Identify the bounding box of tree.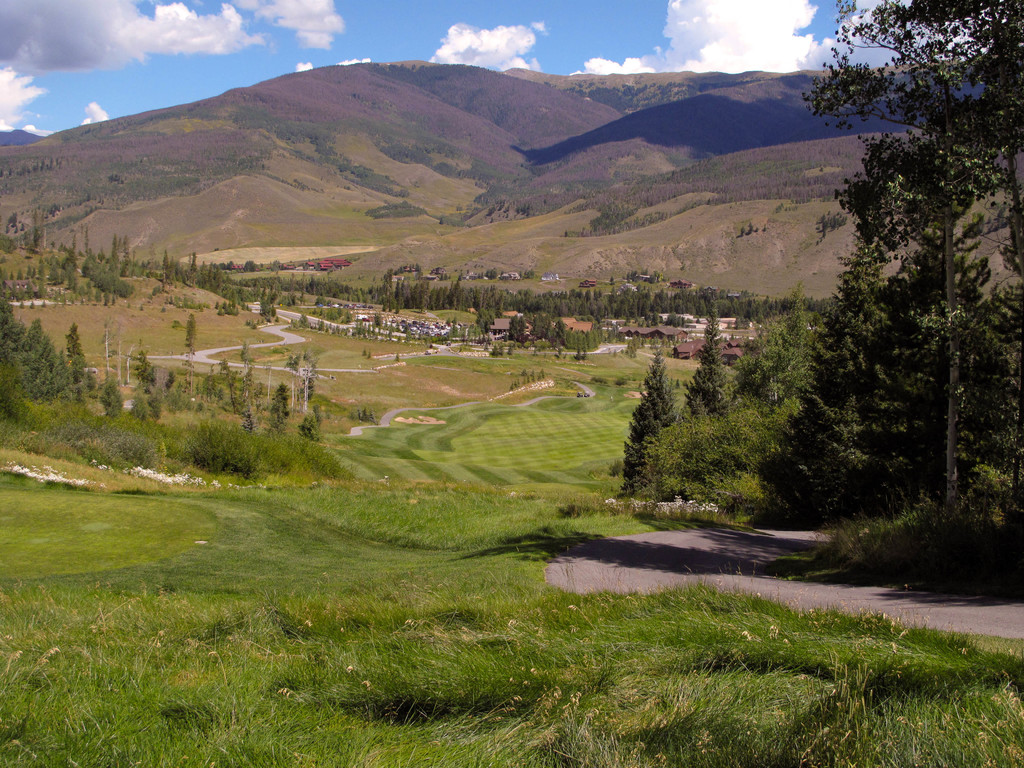
<box>110,233,129,259</box>.
